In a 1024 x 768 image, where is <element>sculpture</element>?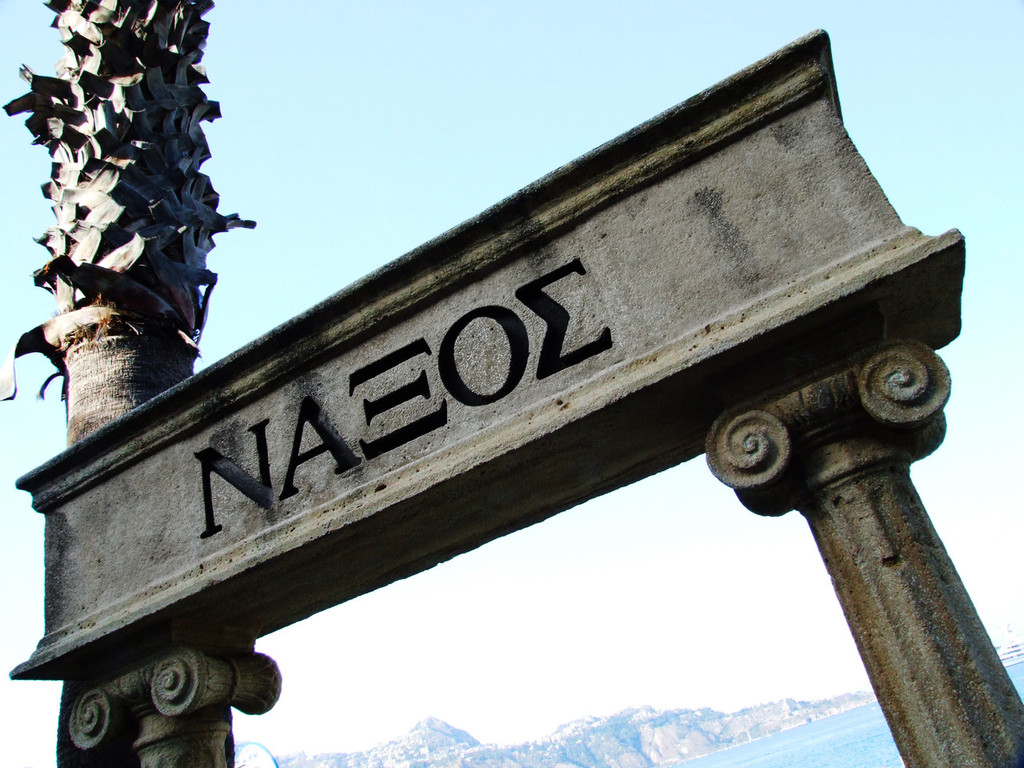
bbox=(2, 0, 1023, 767).
